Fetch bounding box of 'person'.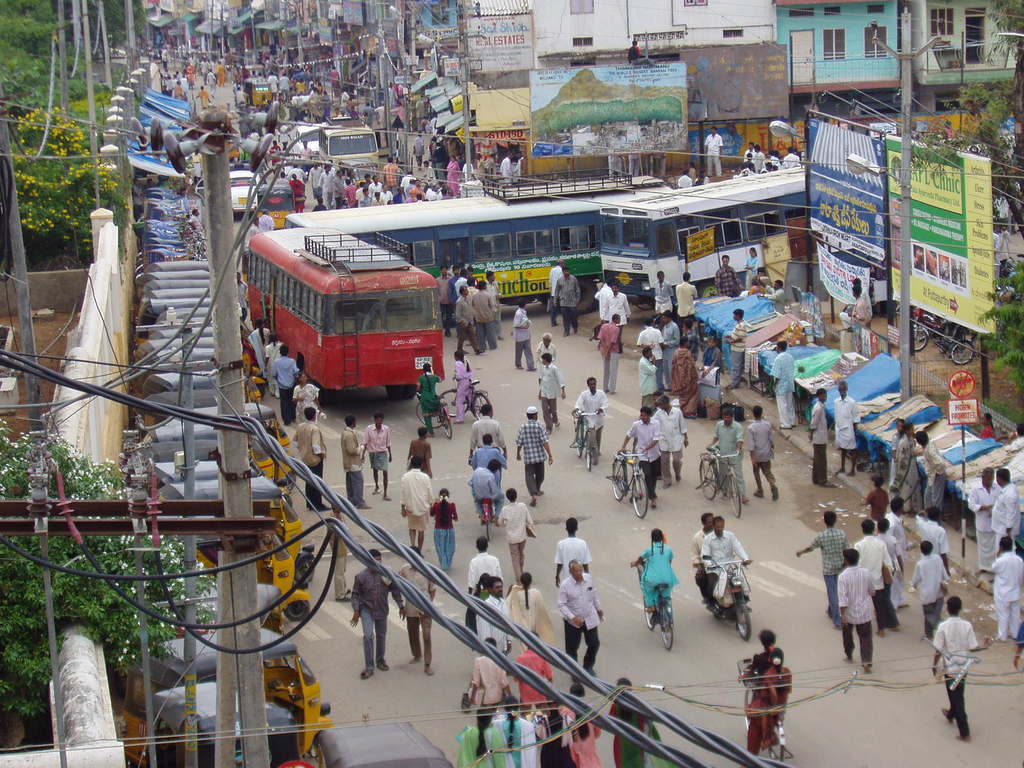
Bbox: <box>454,348,477,425</box>.
